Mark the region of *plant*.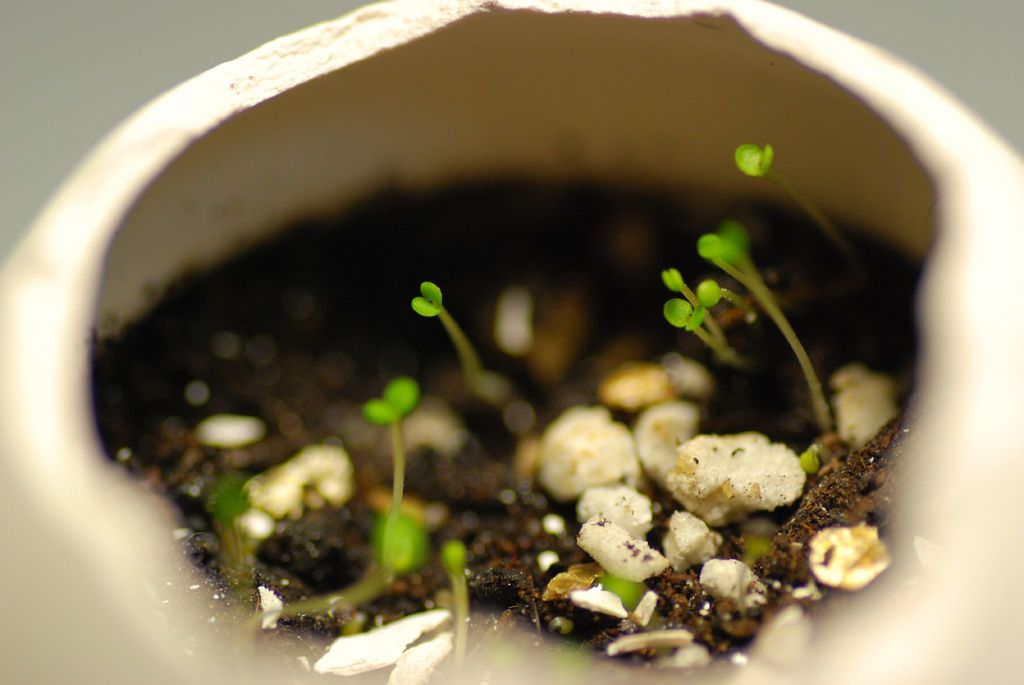
Region: x1=733 y1=144 x2=834 y2=248.
